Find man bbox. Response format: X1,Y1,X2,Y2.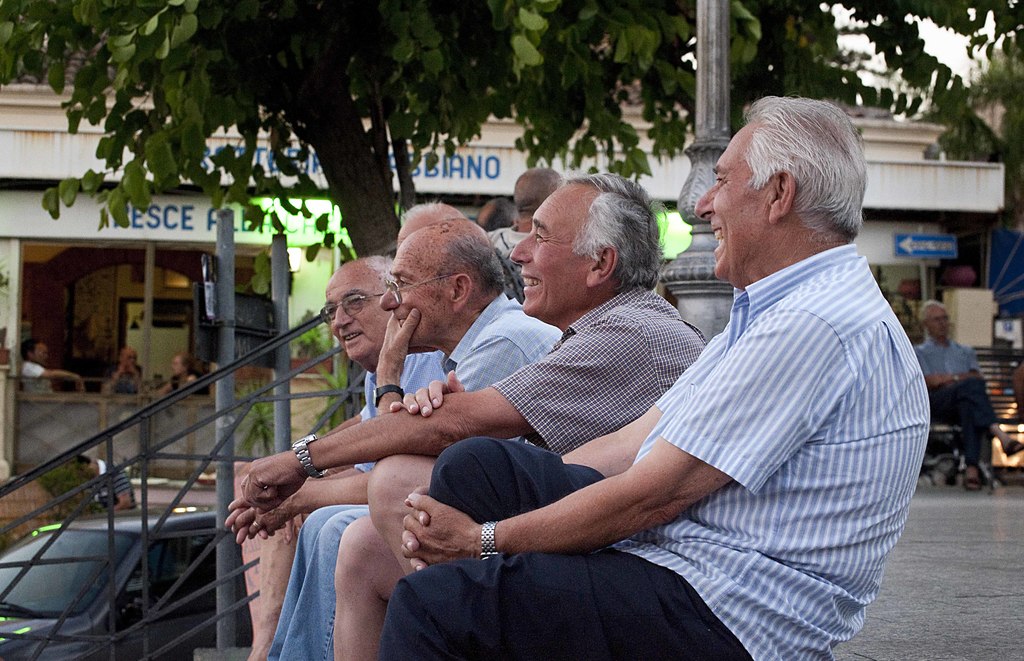
98,349,140,395.
